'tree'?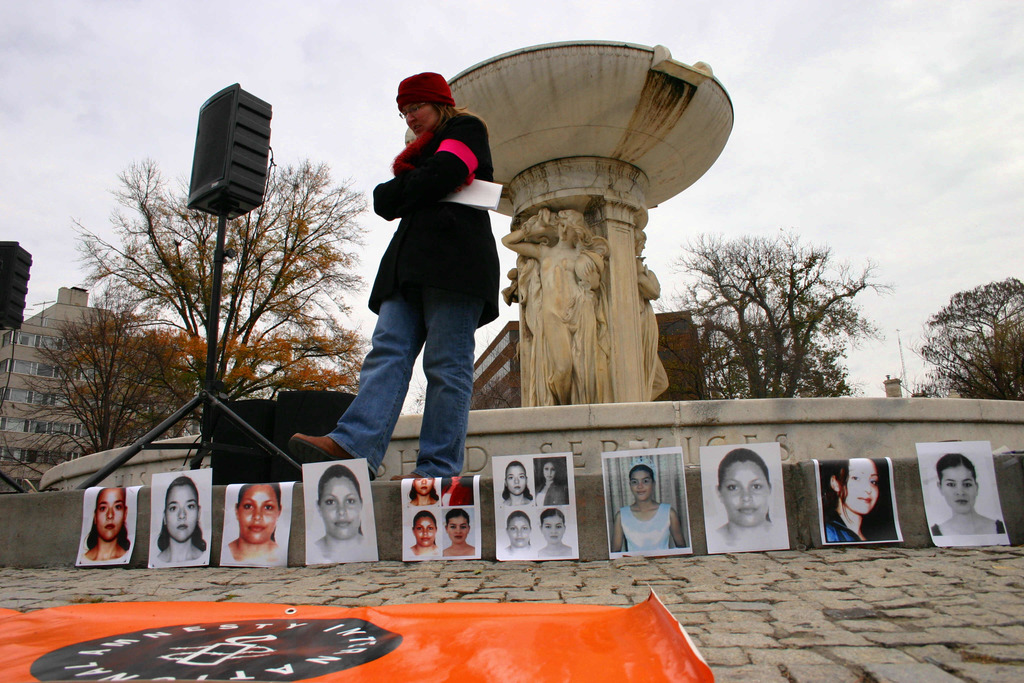
l=912, t=280, r=1023, b=406
